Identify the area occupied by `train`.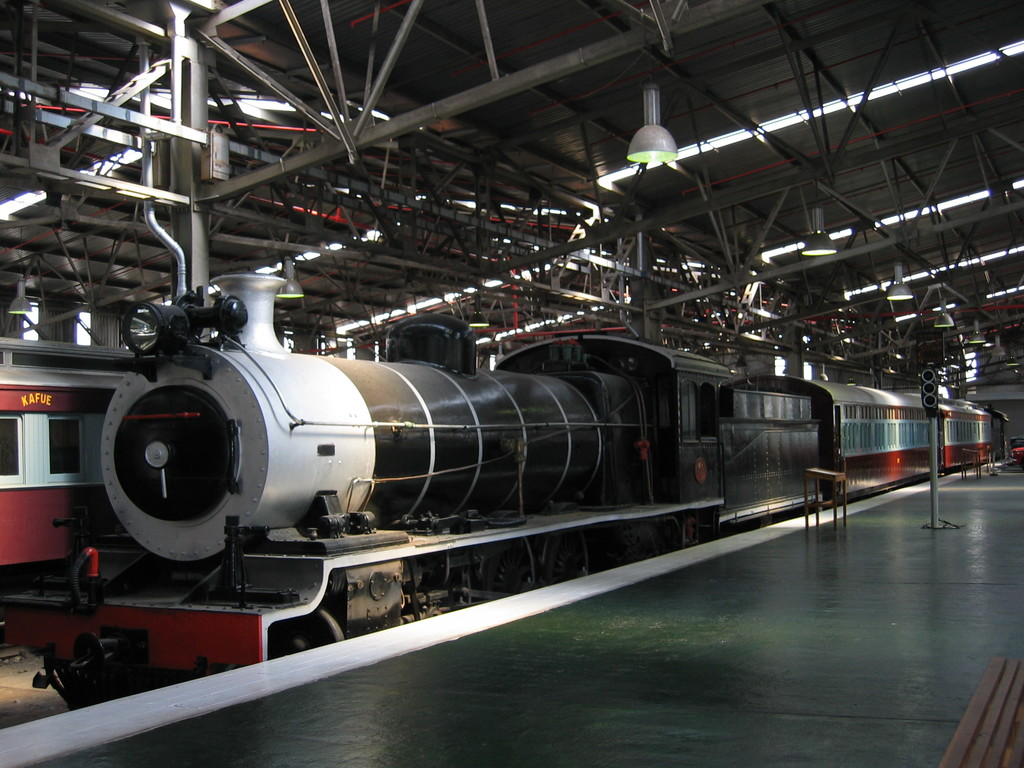
Area: [left=0, top=265, right=1001, bottom=710].
